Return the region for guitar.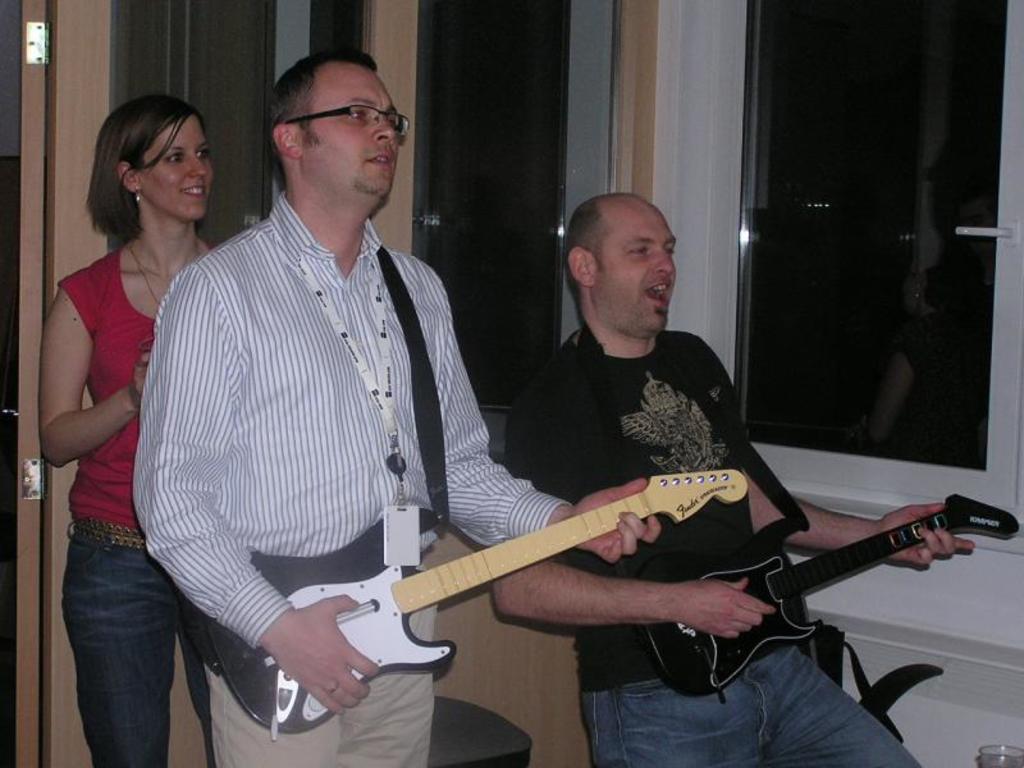
l=643, t=493, r=1019, b=708.
